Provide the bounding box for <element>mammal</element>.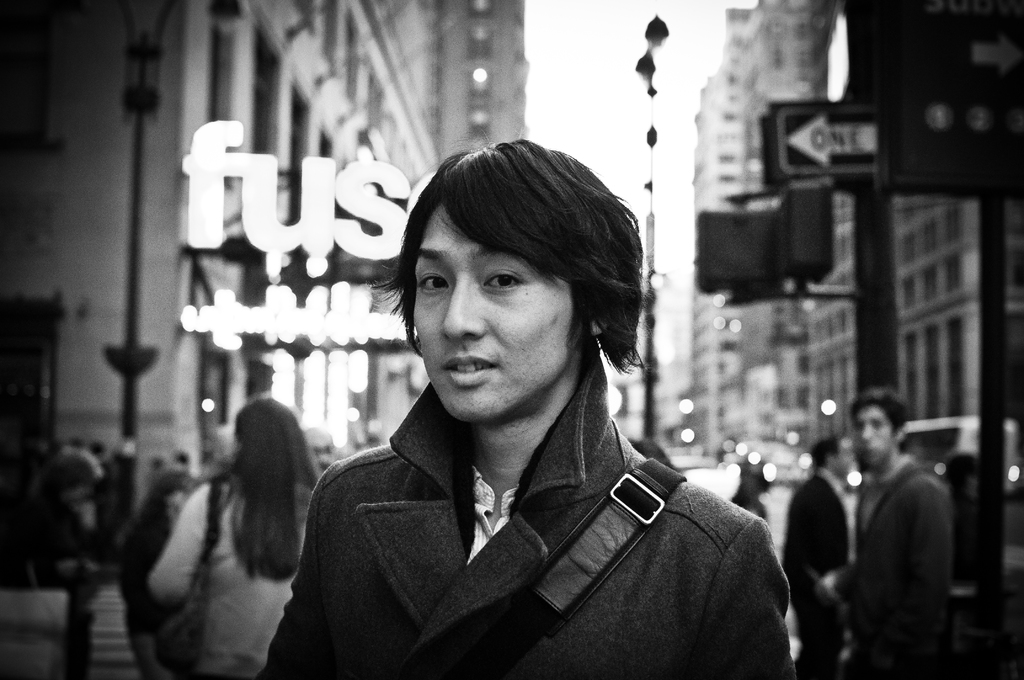
<box>154,398,318,679</box>.
